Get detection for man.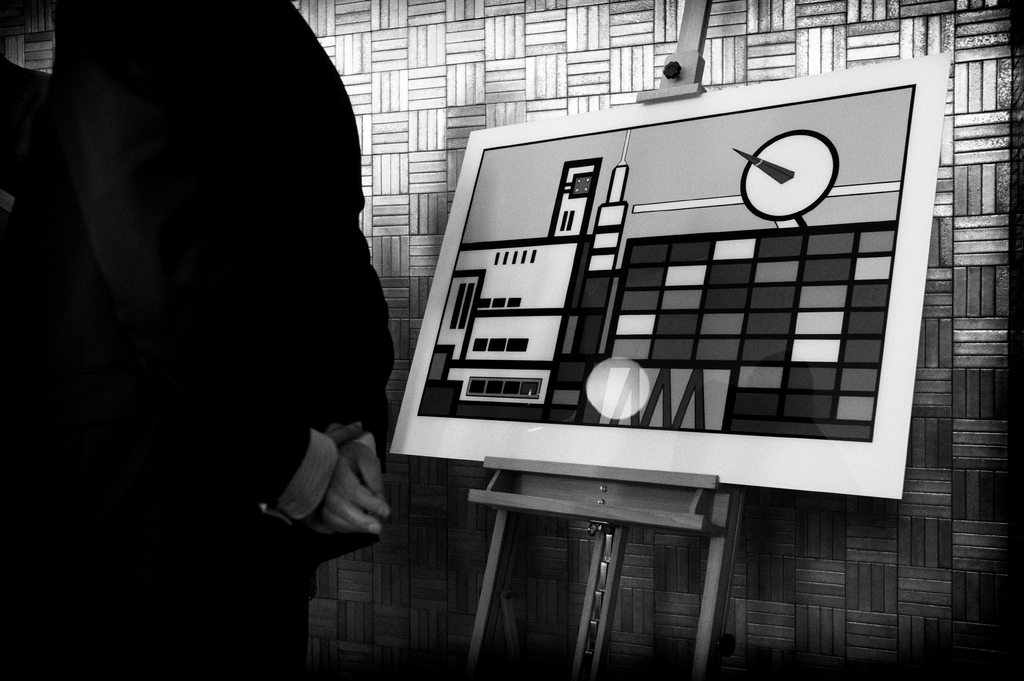
Detection: 0,0,396,680.
